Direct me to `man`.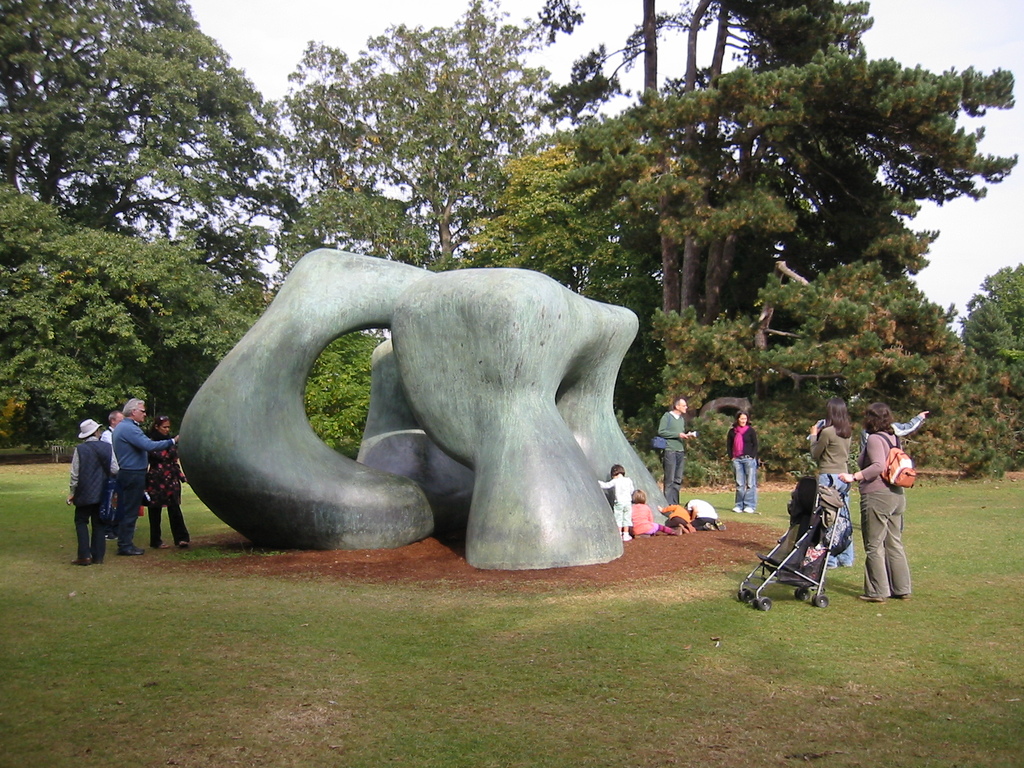
Direction: pyautogui.locateOnScreen(67, 422, 123, 569).
